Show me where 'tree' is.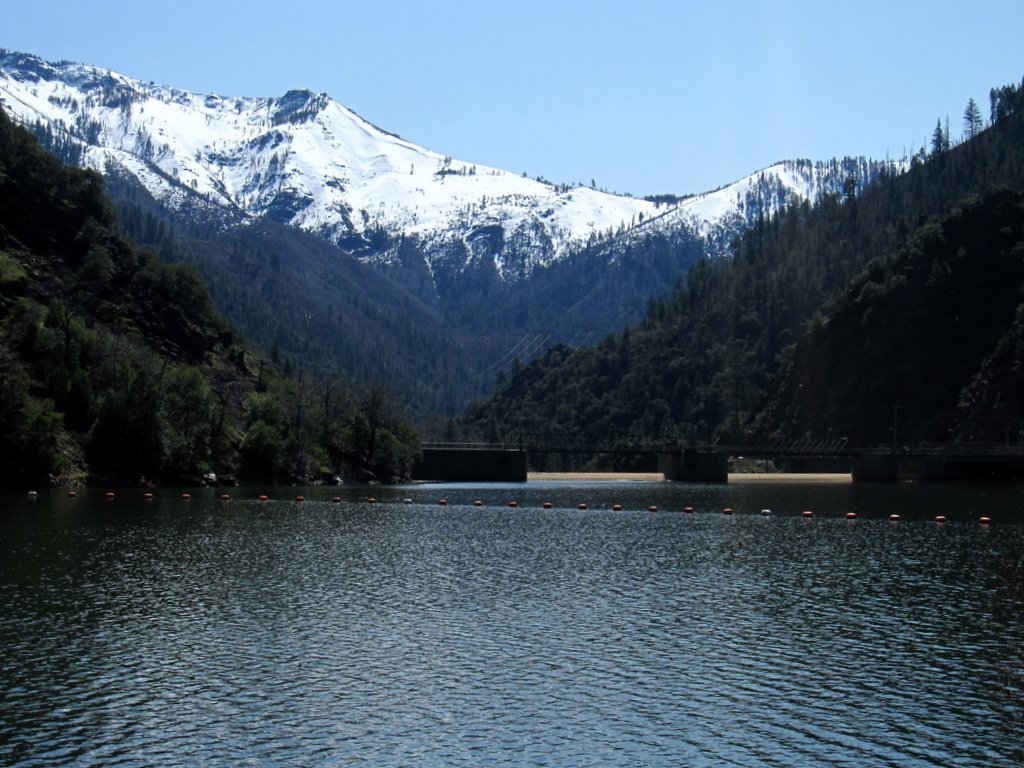
'tree' is at 447,76,1023,503.
